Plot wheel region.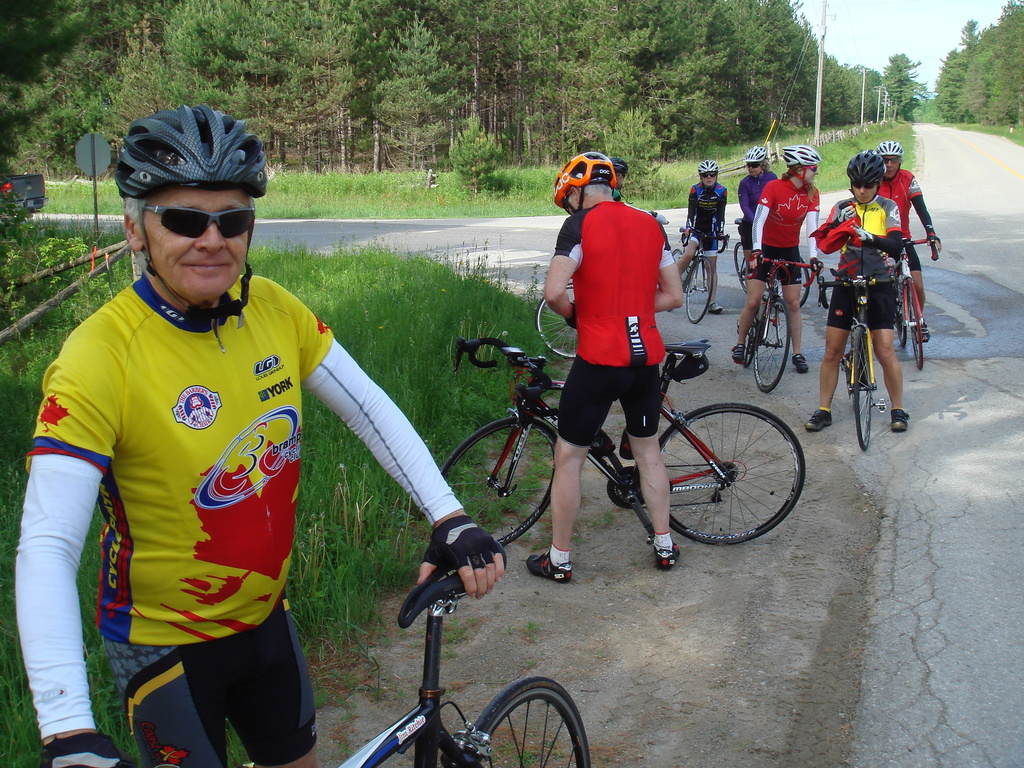
Plotted at left=750, top=298, right=791, bottom=389.
